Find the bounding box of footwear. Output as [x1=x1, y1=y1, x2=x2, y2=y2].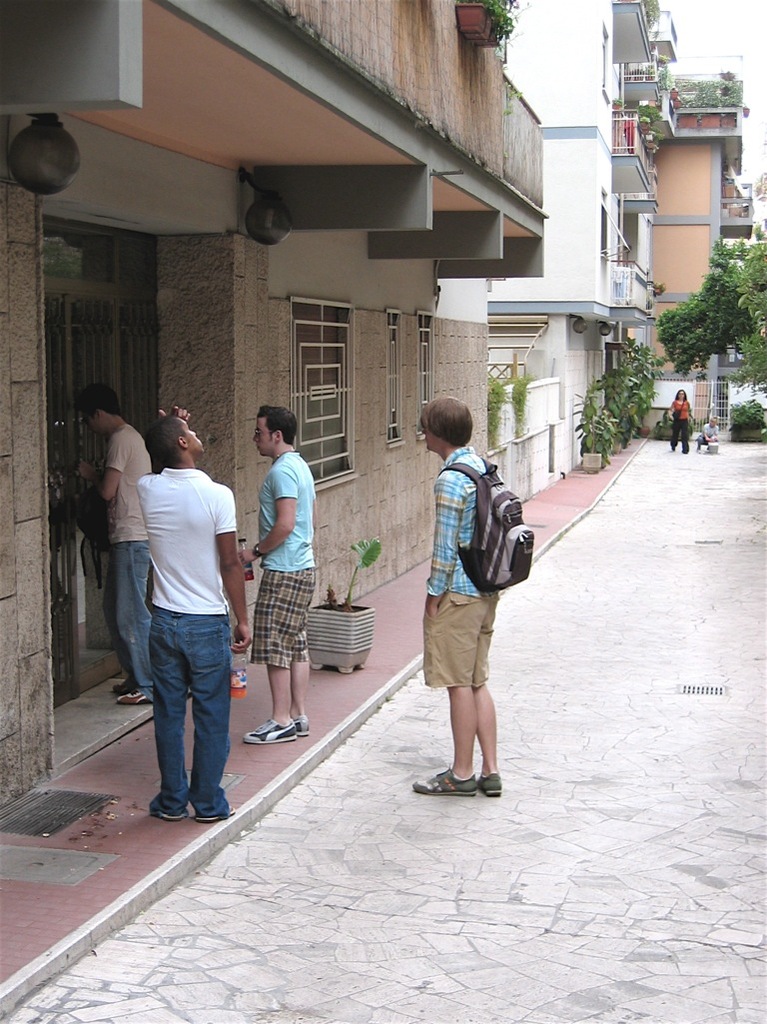
[x1=286, y1=706, x2=311, y2=734].
